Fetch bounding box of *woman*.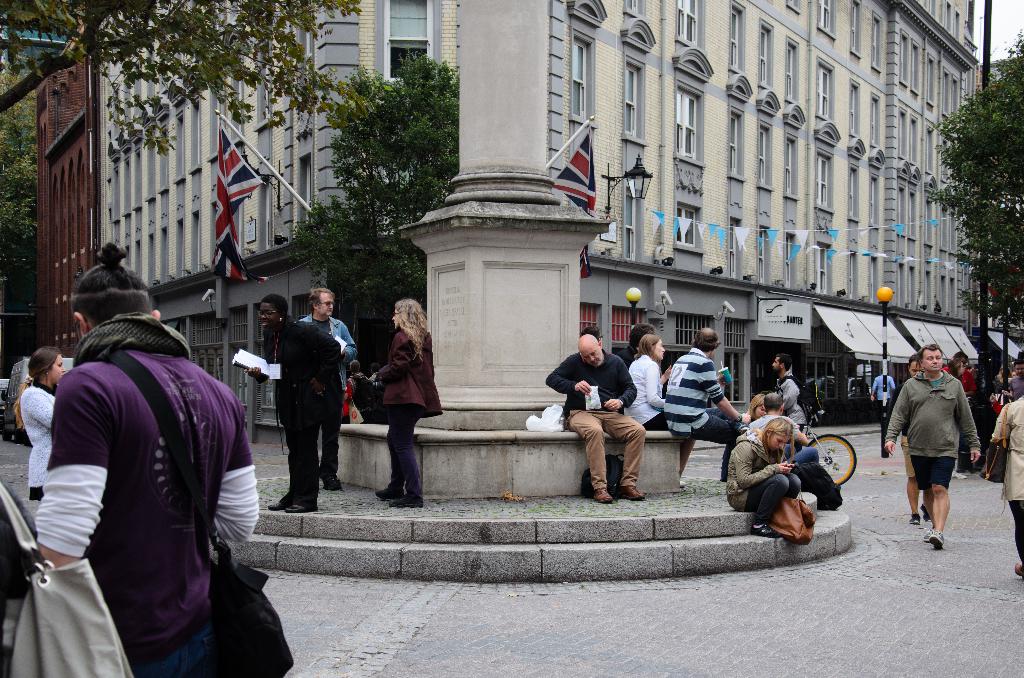
Bbox: {"x1": 239, "y1": 291, "x2": 341, "y2": 520}.
